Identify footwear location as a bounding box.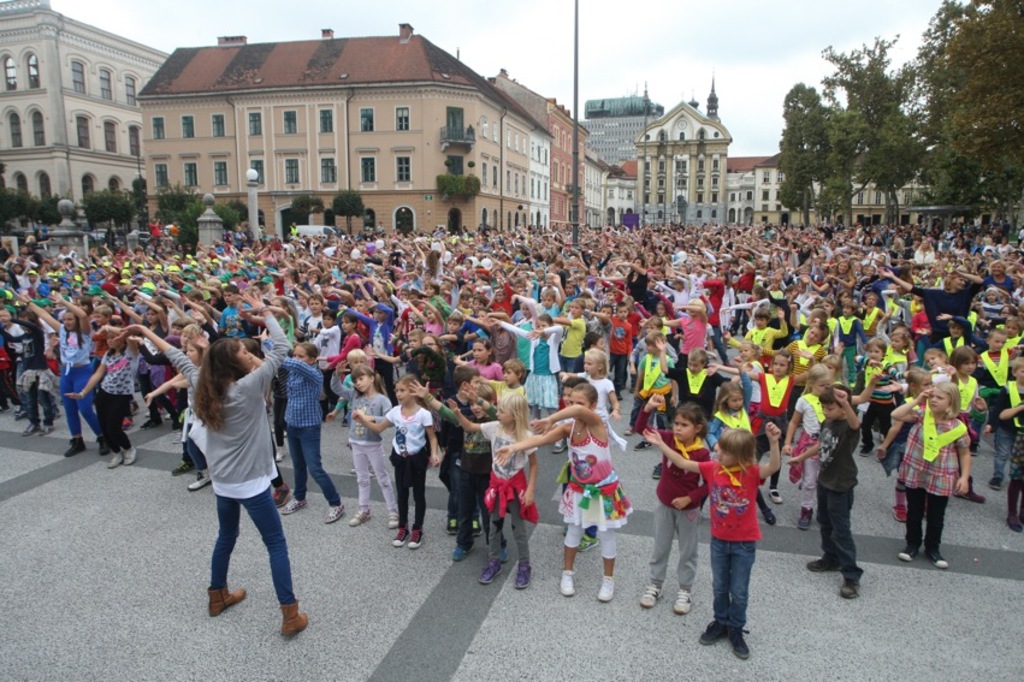
[x1=277, y1=598, x2=309, y2=637].
